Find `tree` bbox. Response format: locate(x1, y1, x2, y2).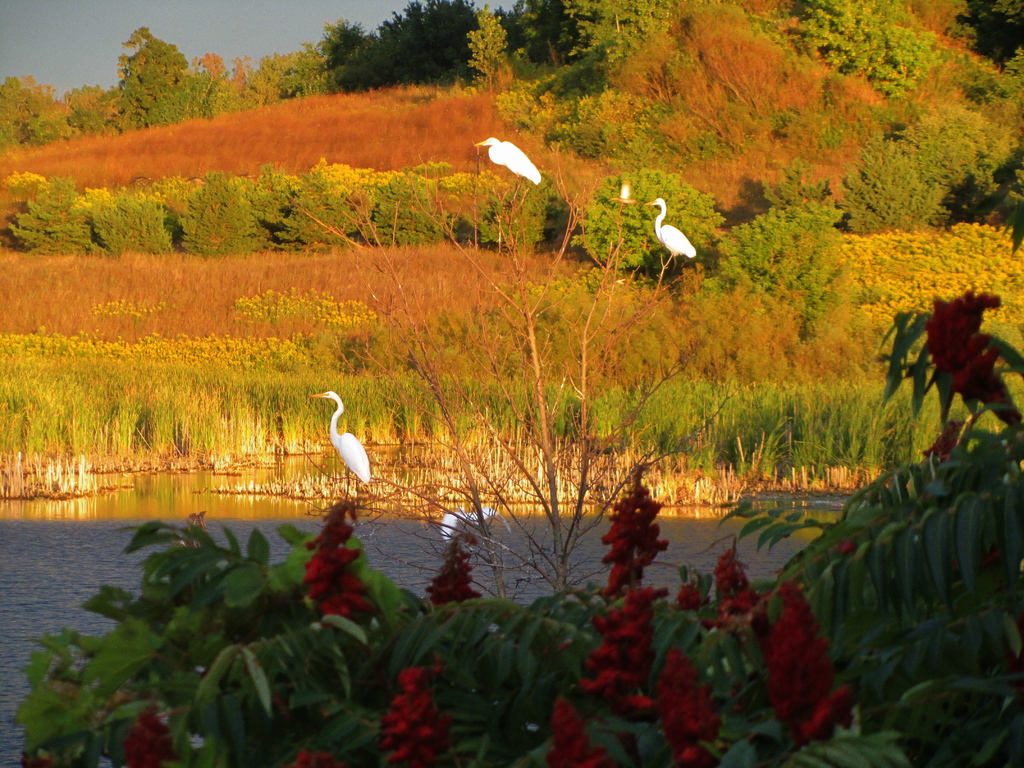
locate(13, 0, 1023, 767).
